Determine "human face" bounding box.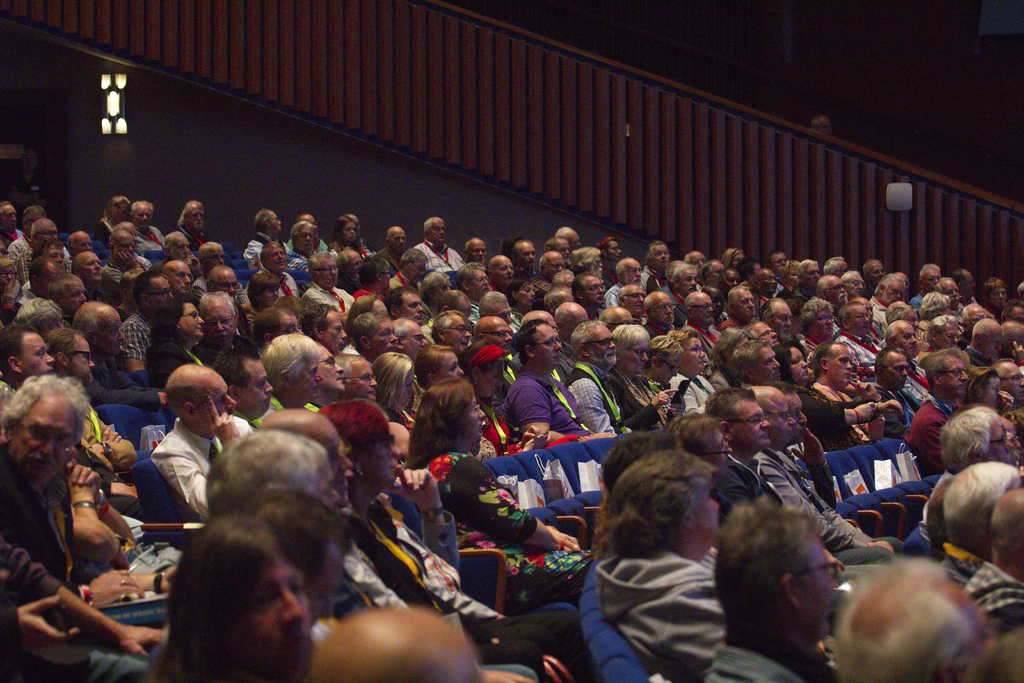
Determined: detection(243, 567, 314, 680).
